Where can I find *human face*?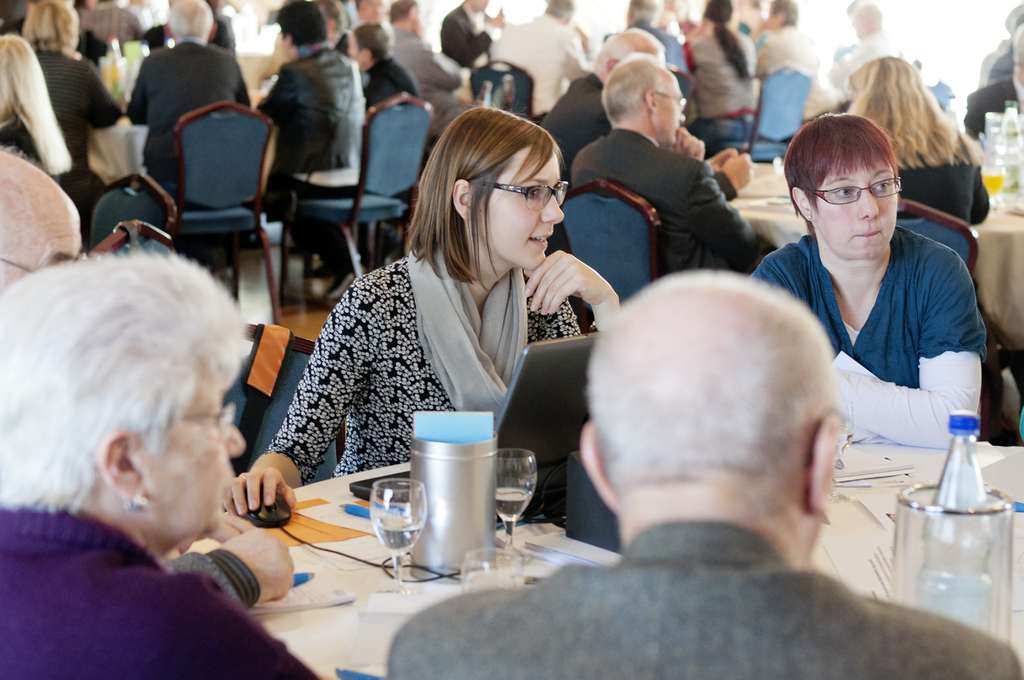
You can find it at box(0, 213, 79, 292).
